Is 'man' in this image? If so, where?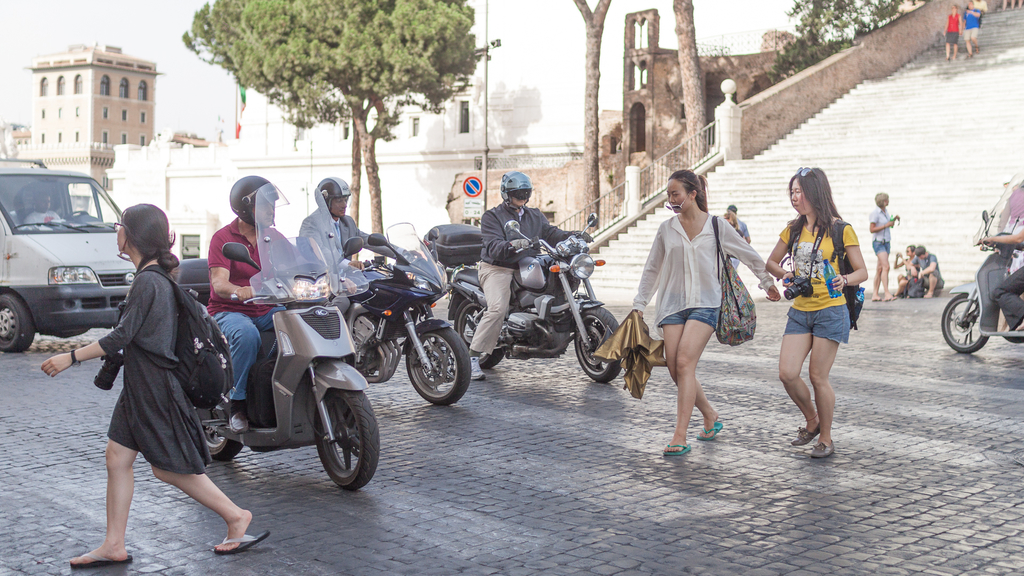
Yes, at crop(24, 191, 63, 227).
